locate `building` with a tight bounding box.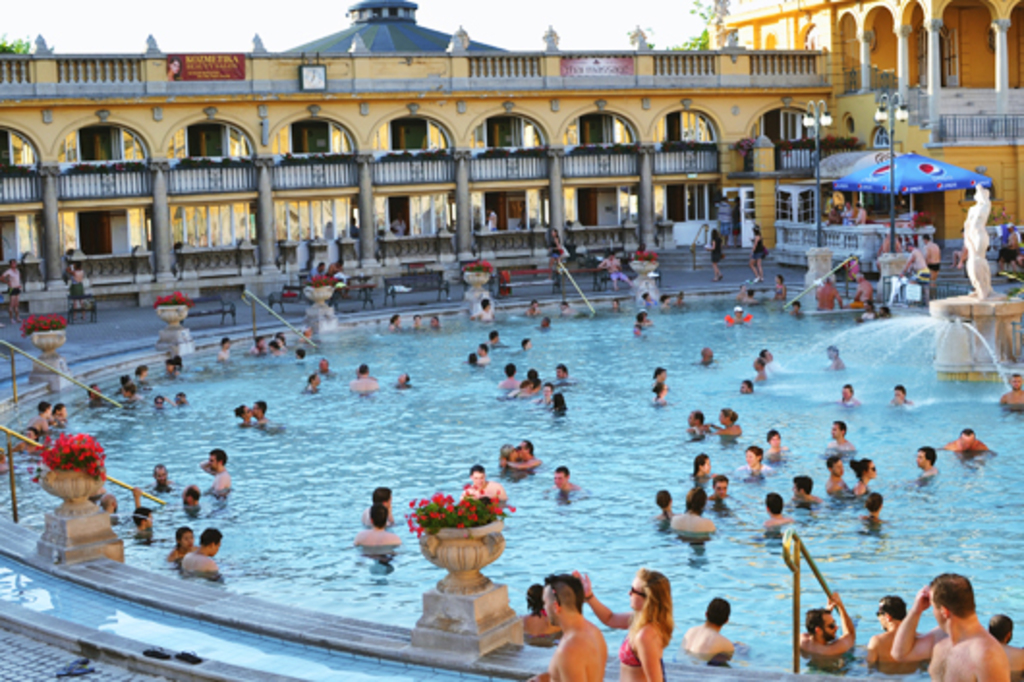
Rect(0, 0, 1022, 299).
